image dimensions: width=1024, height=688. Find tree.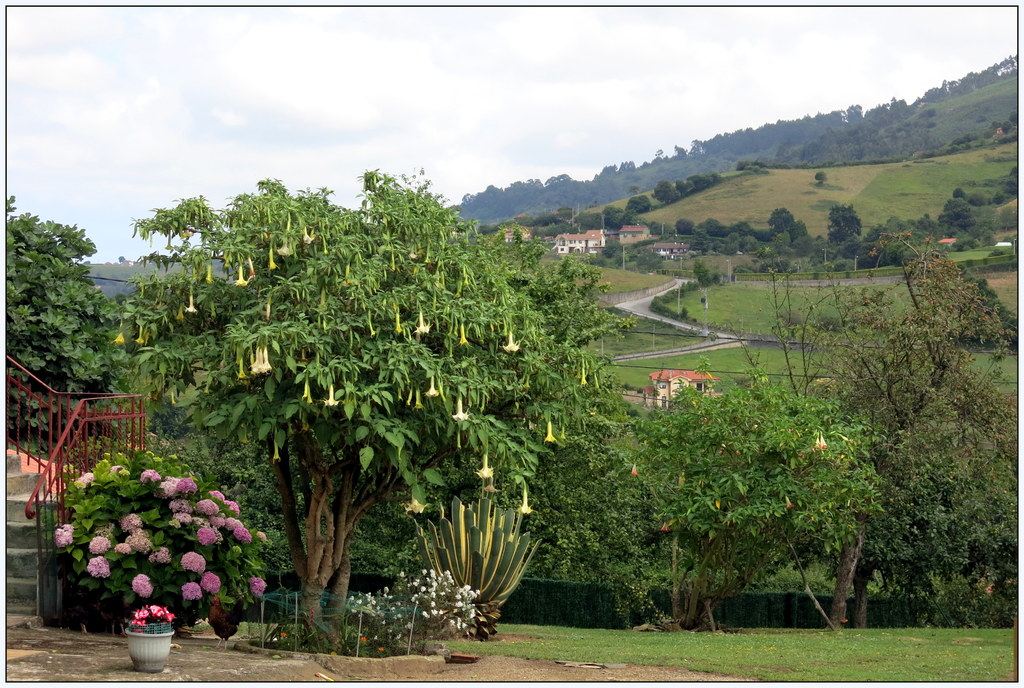
pyautogui.locateOnScreen(757, 230, 1023, 643).
